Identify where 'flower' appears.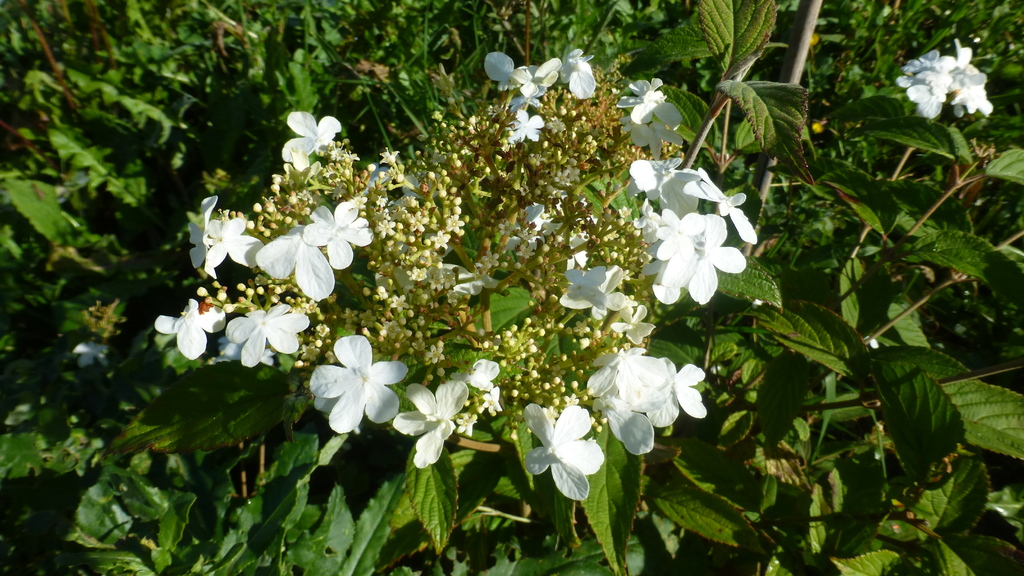
Appears at [74, 340, 111, 367].
